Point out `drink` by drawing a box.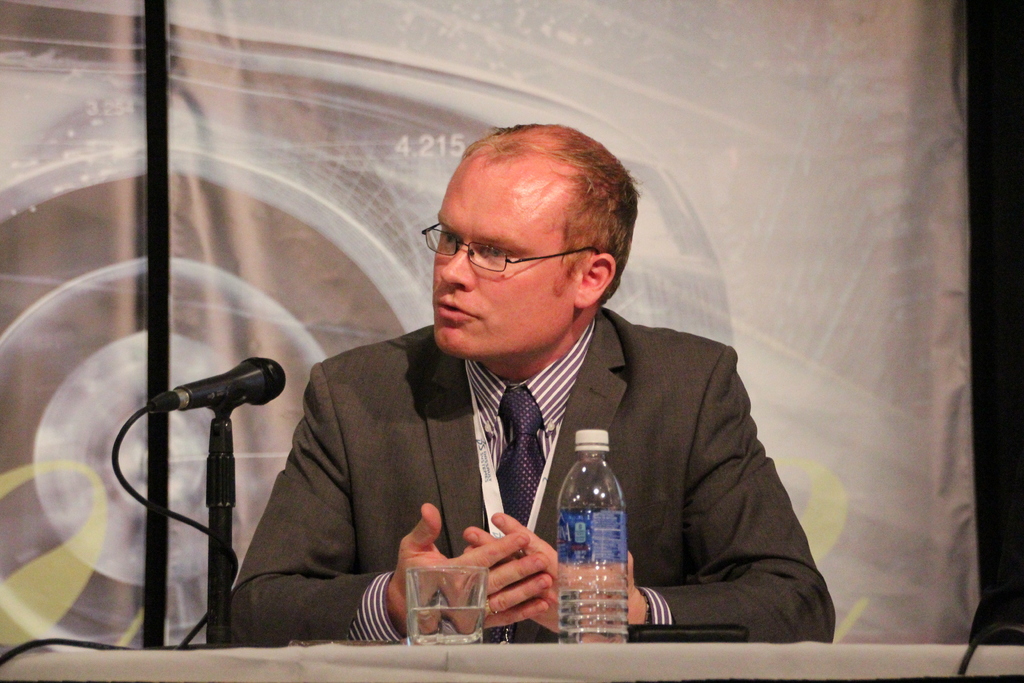
BBox(557, 589, 627, 641).
